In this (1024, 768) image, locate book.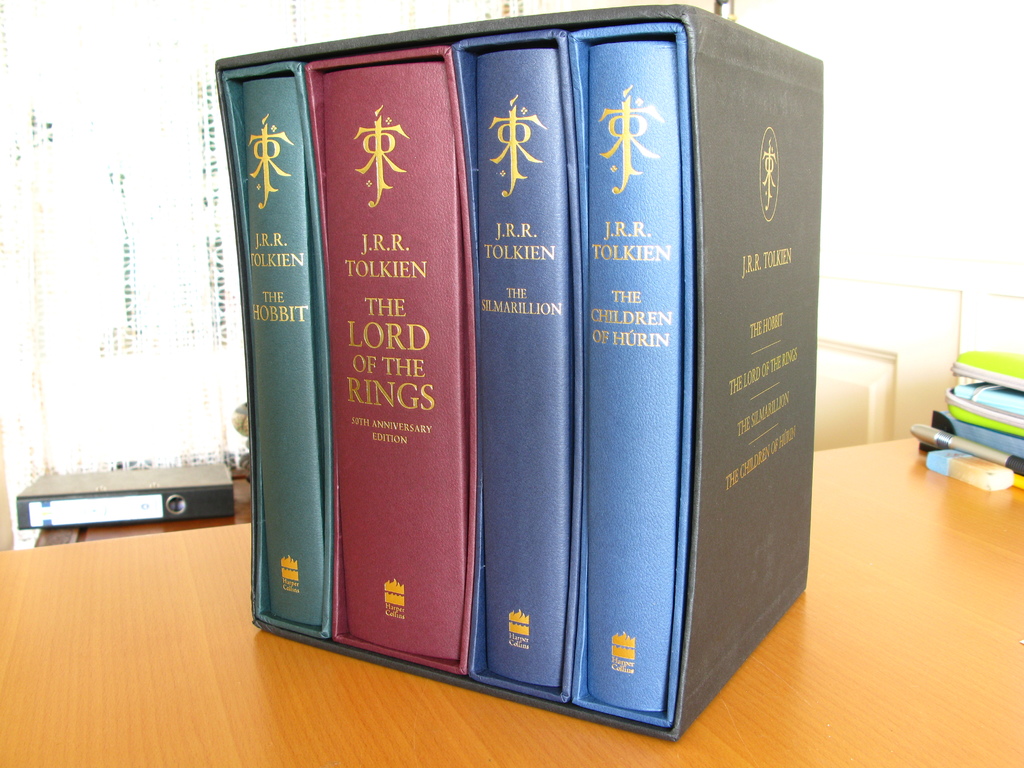
Bounding box: detection(476, 47, 567, 686).
